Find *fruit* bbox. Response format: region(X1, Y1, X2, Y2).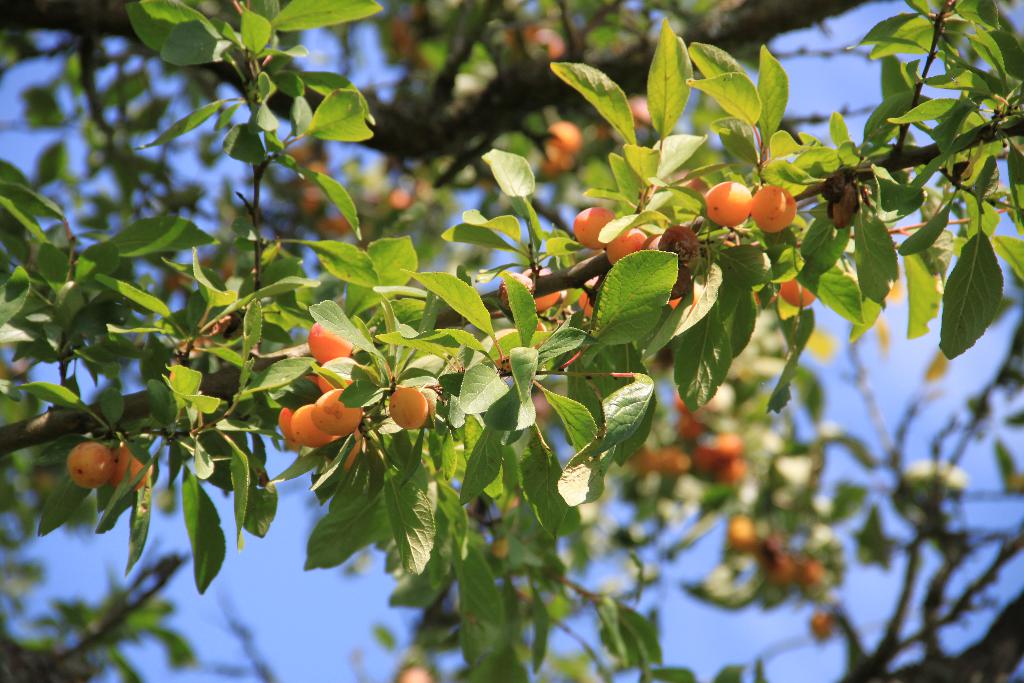
region(705, 181, 749, 227).
